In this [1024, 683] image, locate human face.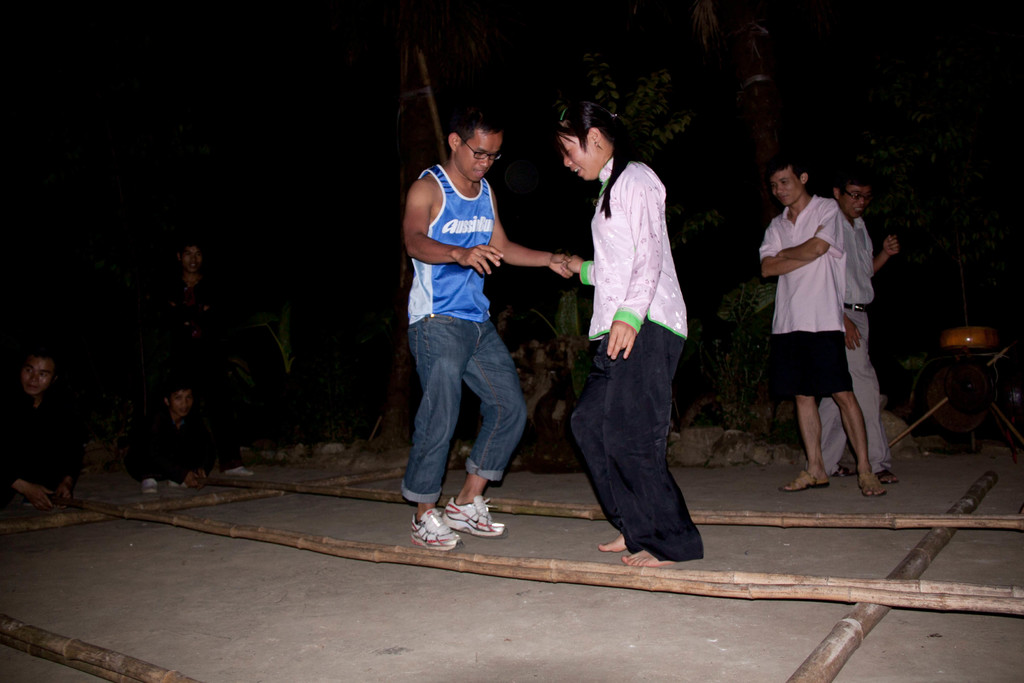
Bounding box: 836:188:865:220.
